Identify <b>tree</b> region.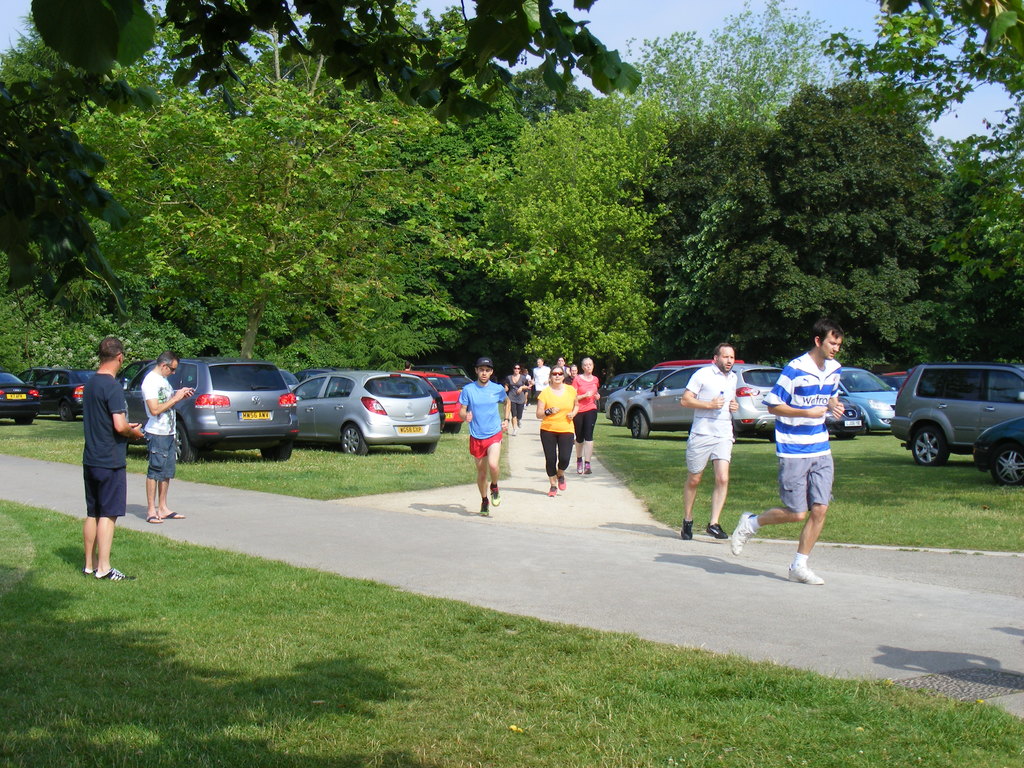
Region: locate(29, 0, 643, 131).
